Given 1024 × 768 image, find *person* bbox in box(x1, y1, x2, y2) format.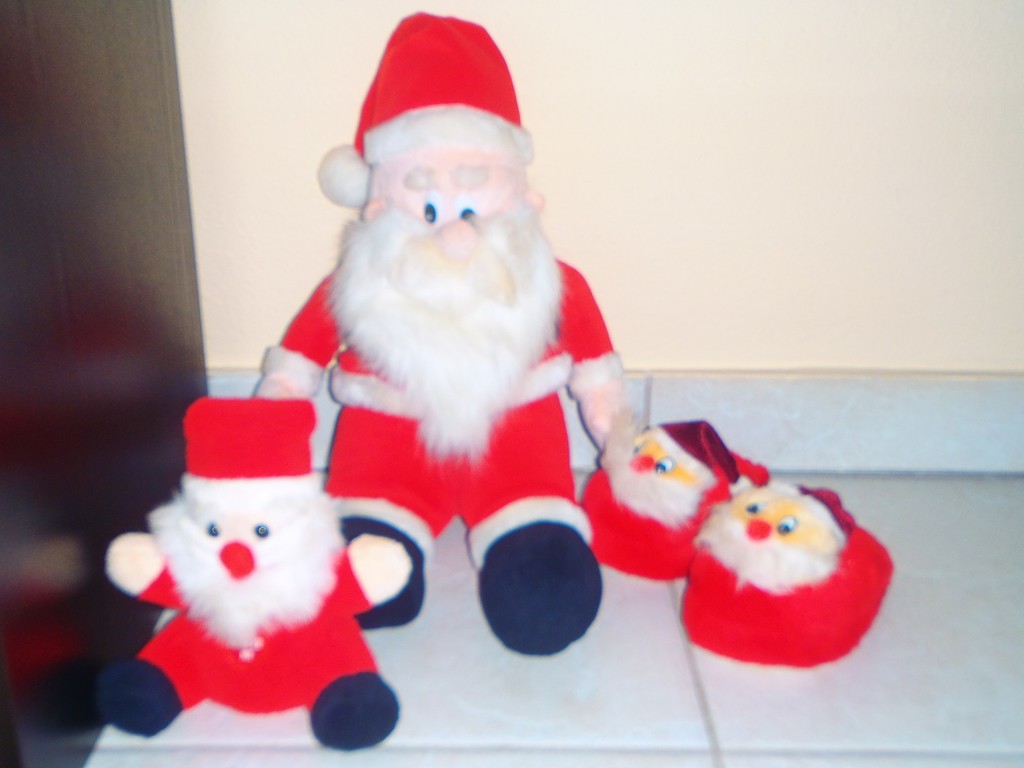
box(99, 393, 413, 753).
